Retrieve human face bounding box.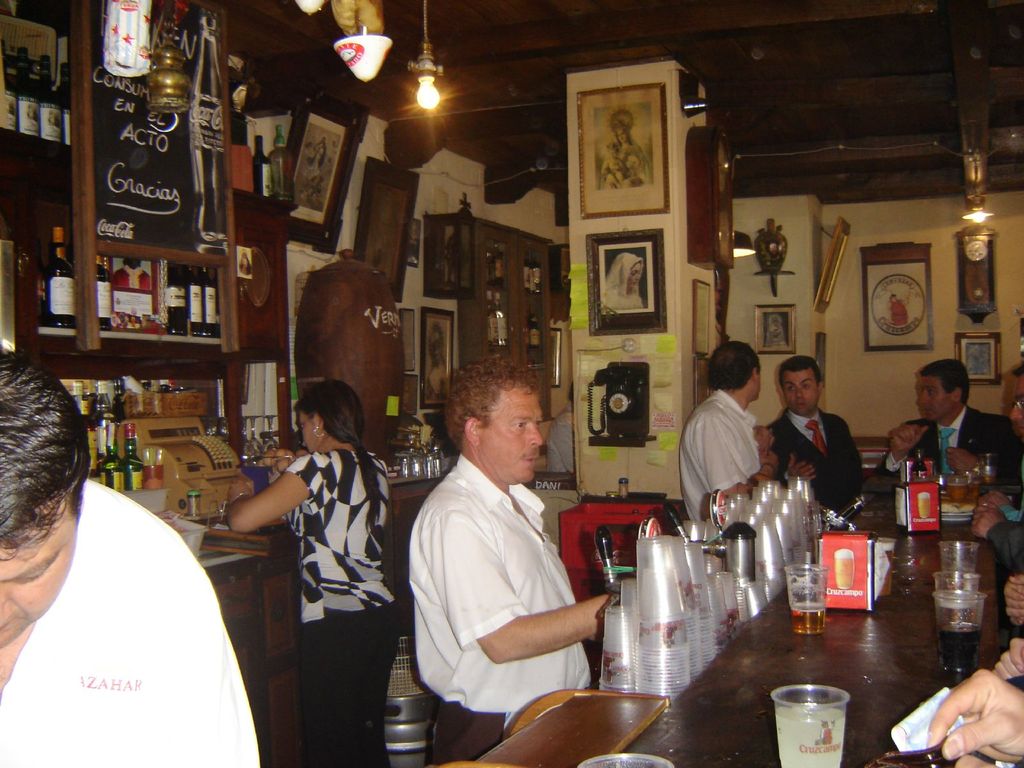
Bounding box: (x1=298, y1=415, x2=320, y2=452).
